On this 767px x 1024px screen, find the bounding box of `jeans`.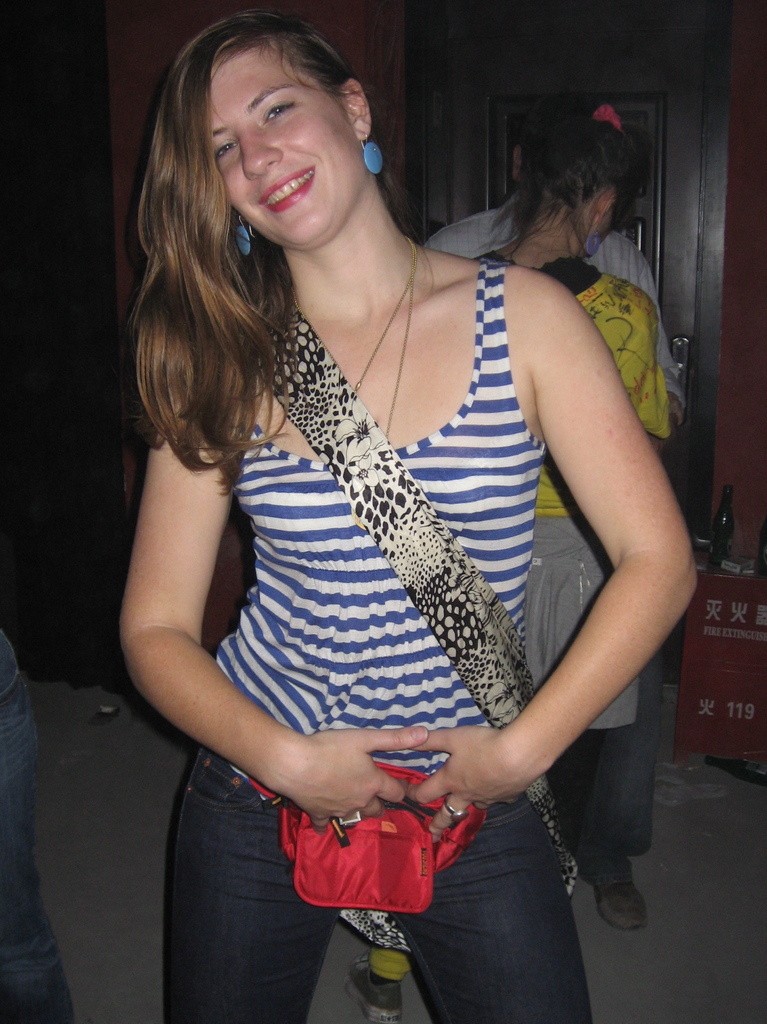
Bounding box: Rect(0, 676, 78, 1023).
